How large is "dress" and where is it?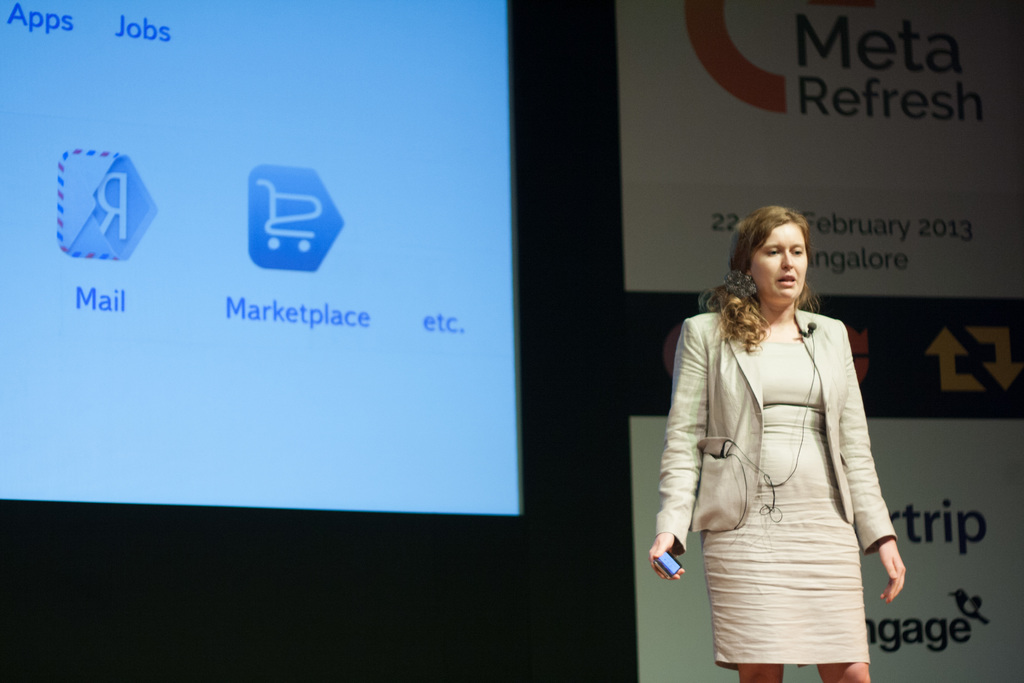
Bounding box: 652/314/897/666.
